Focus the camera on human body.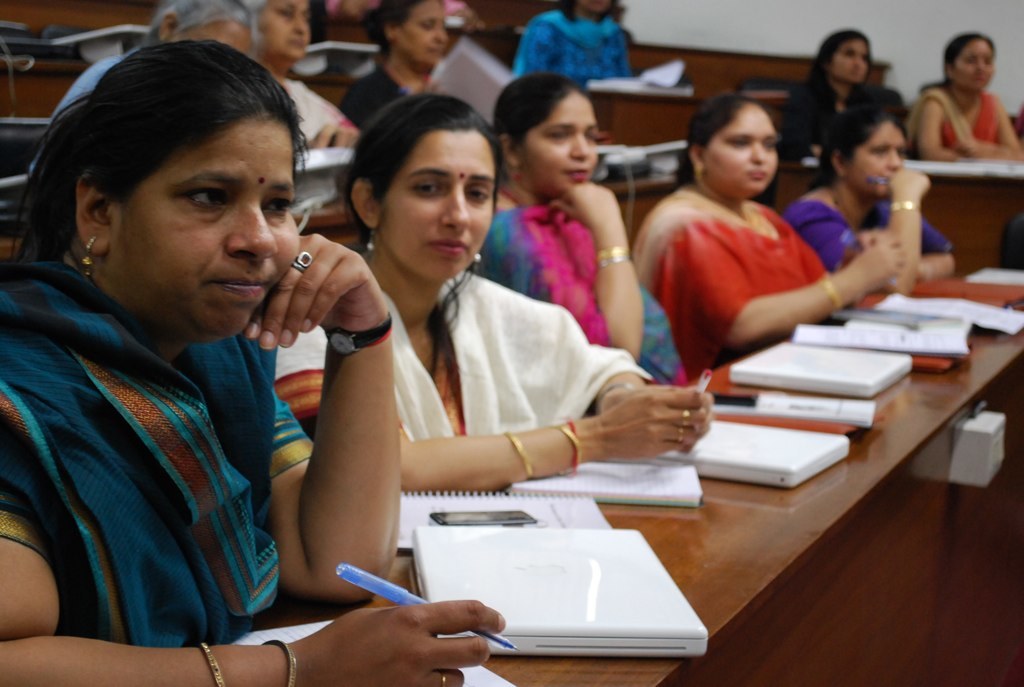
Focus region: <box>478,176,683,386</box>.
